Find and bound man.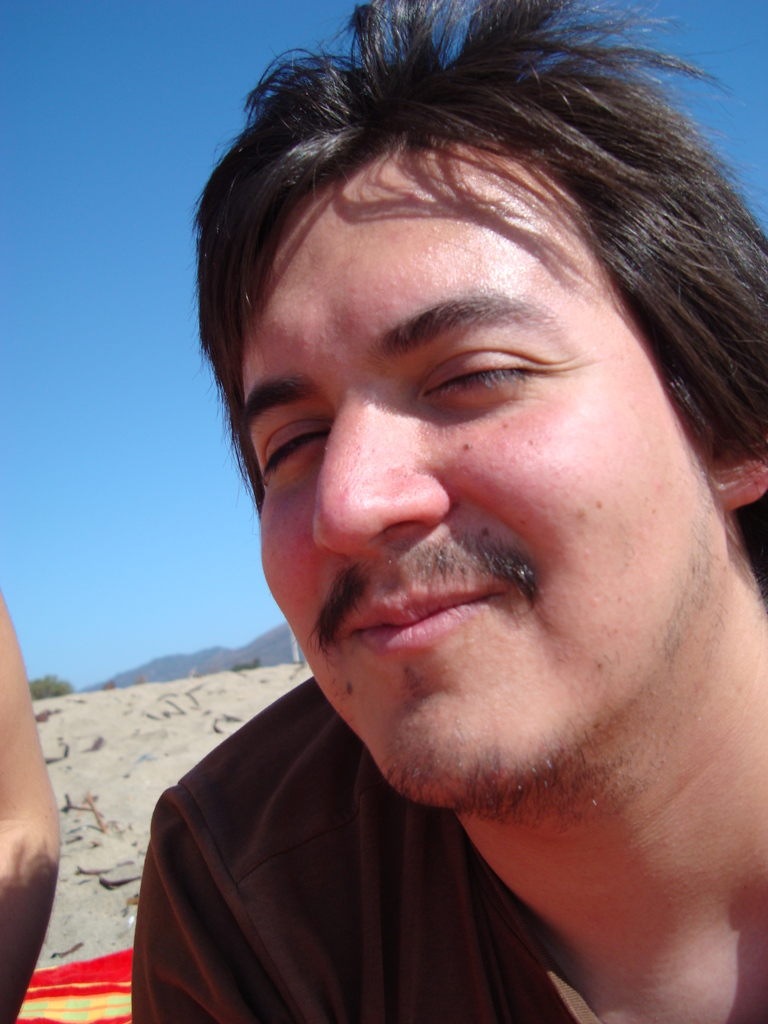
Bound: 119/11/767/1022.
